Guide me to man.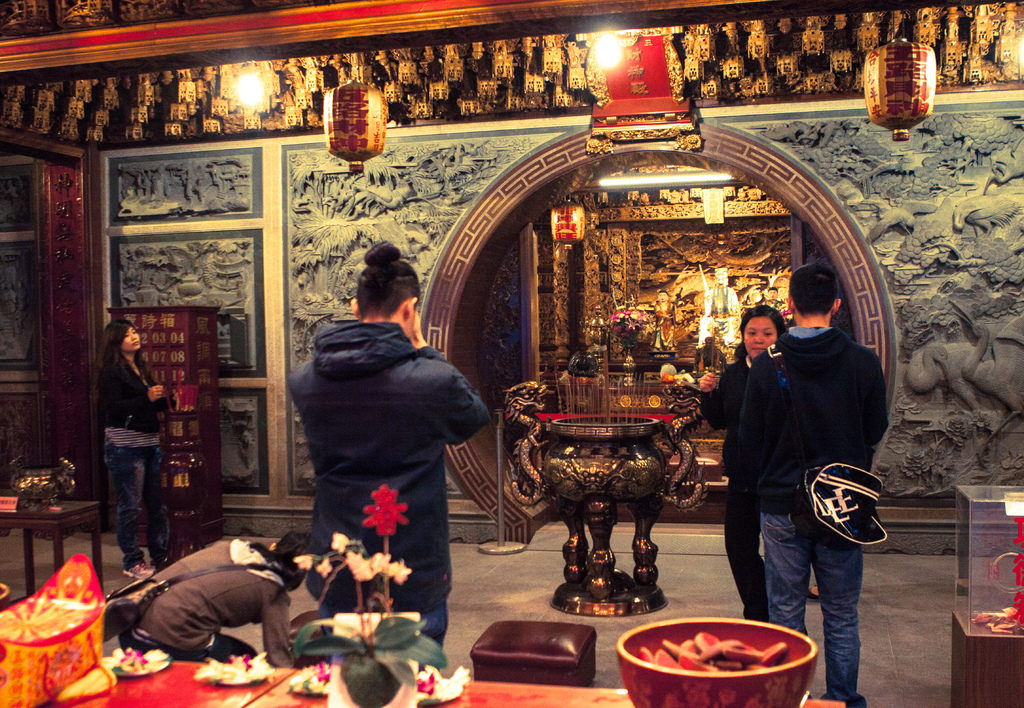
Guidance: BBox(735, 267, 892, 700).
